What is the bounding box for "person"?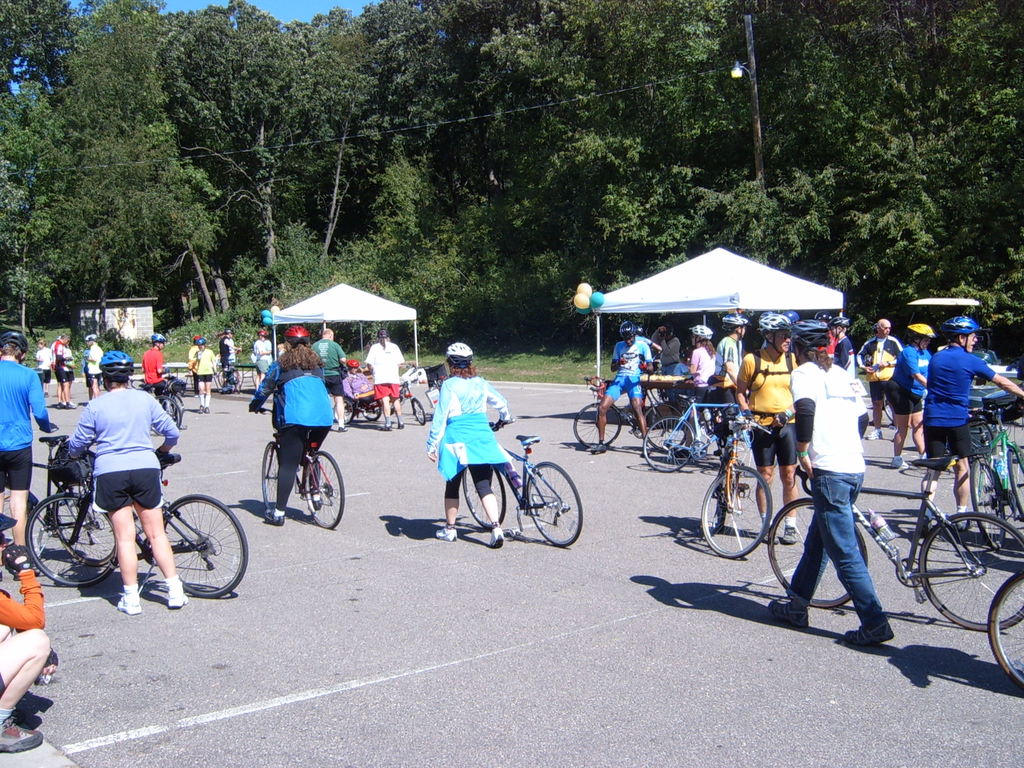
<region>0, 330, 58, 545</region>.
